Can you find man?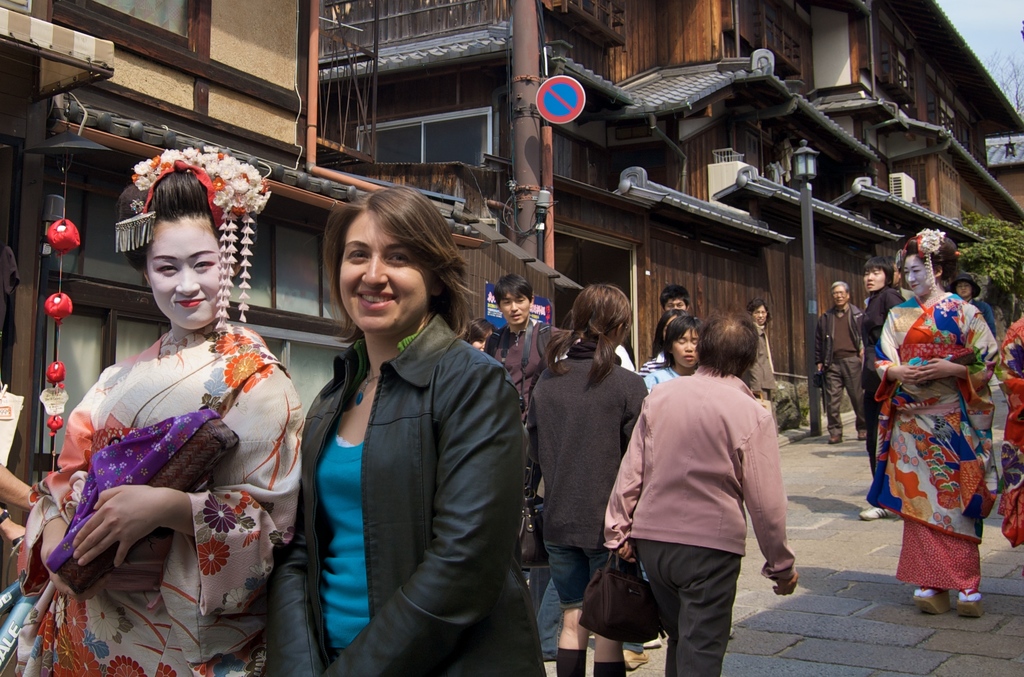
Yes, bounding box: box=[812, 280, 868, 445].
